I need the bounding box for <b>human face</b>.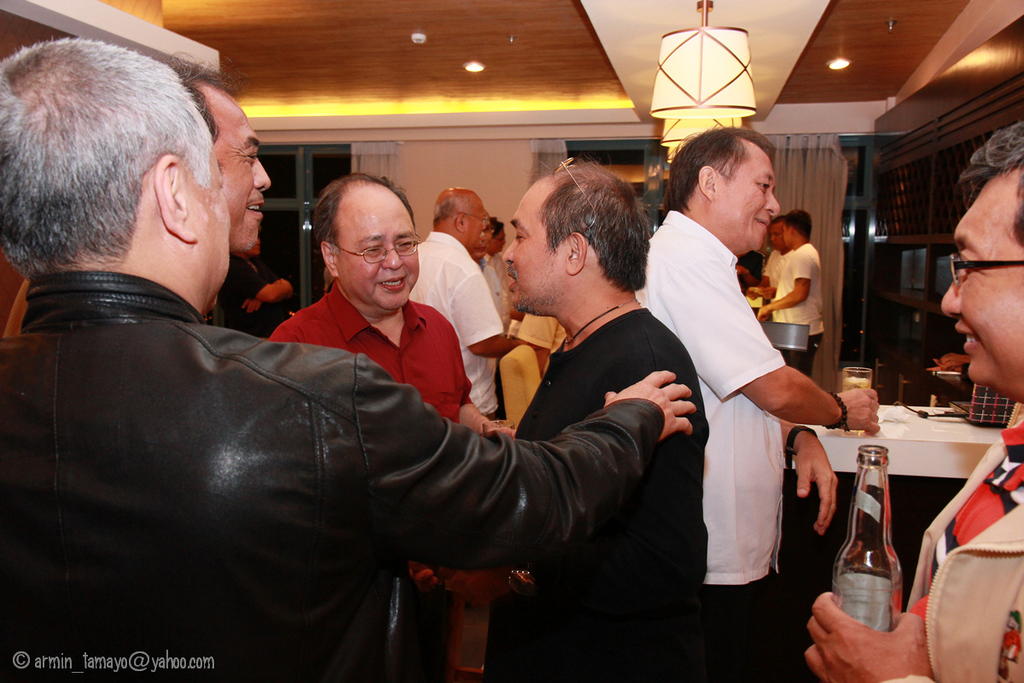
Here it is: 712/149/782/251.
